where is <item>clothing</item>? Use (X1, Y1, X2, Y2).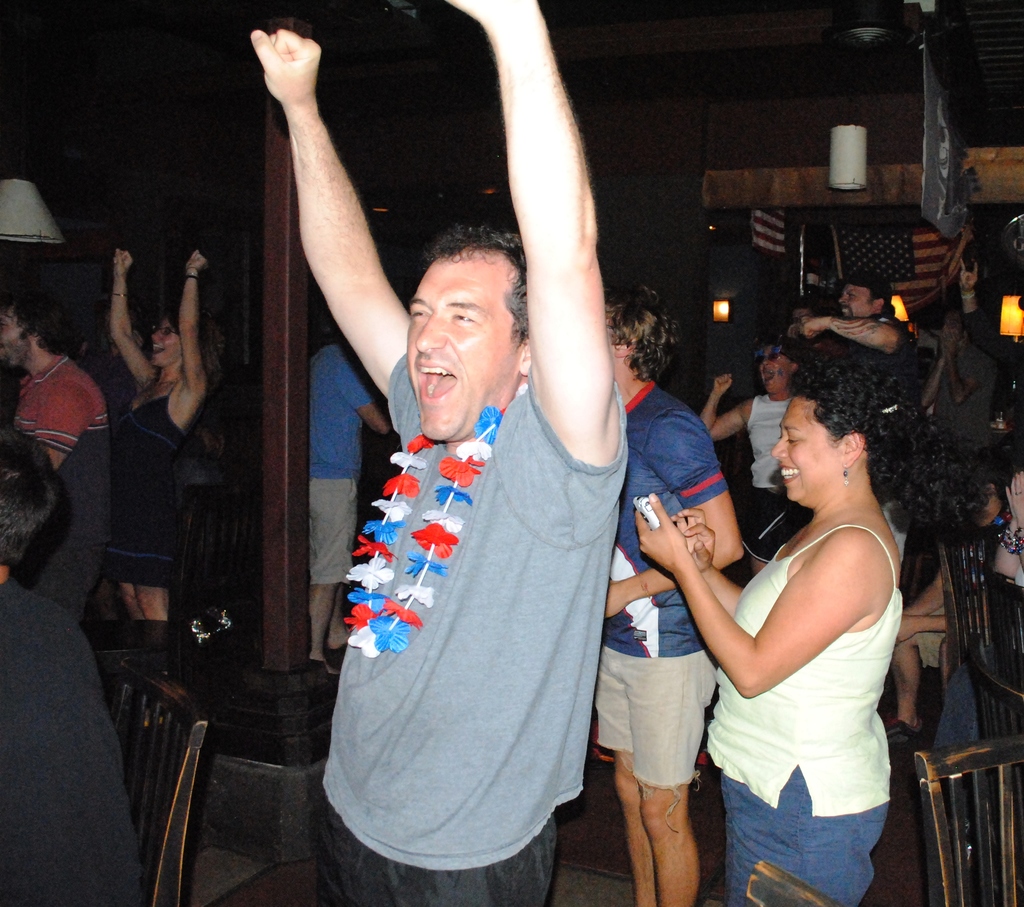
(925, 332, 993, 480).
